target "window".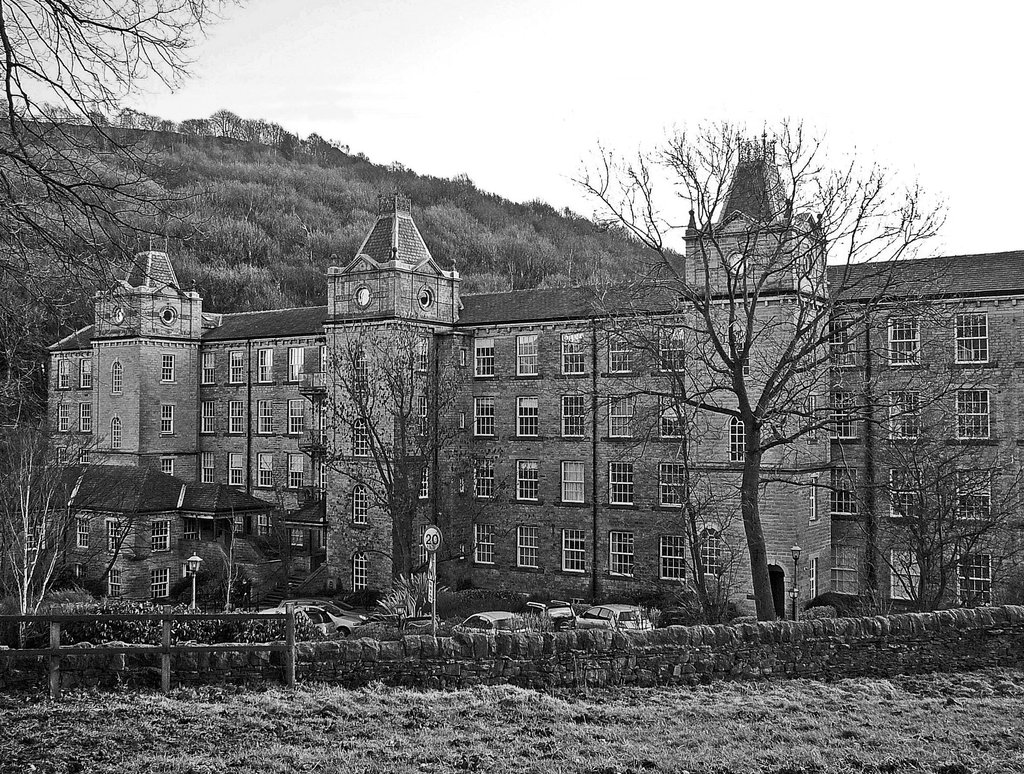
Target region: {"left": 79, "top": 446, "right": 93, "bottom": 462}.
